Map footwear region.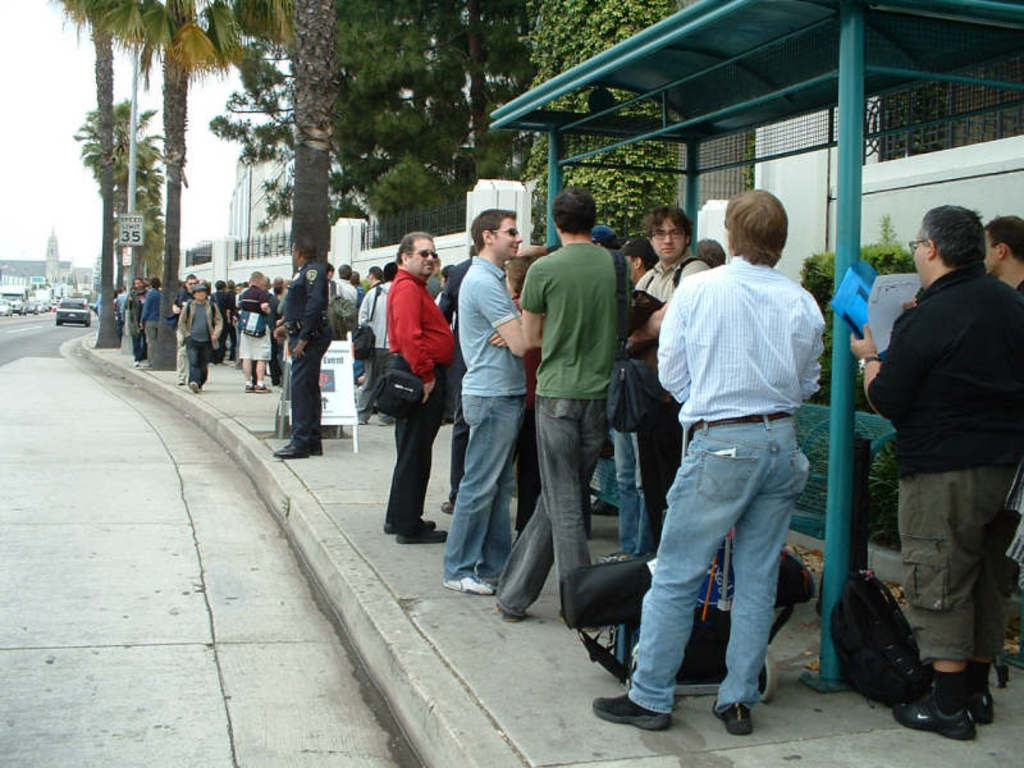
Mapped to 256/384/268/393.
